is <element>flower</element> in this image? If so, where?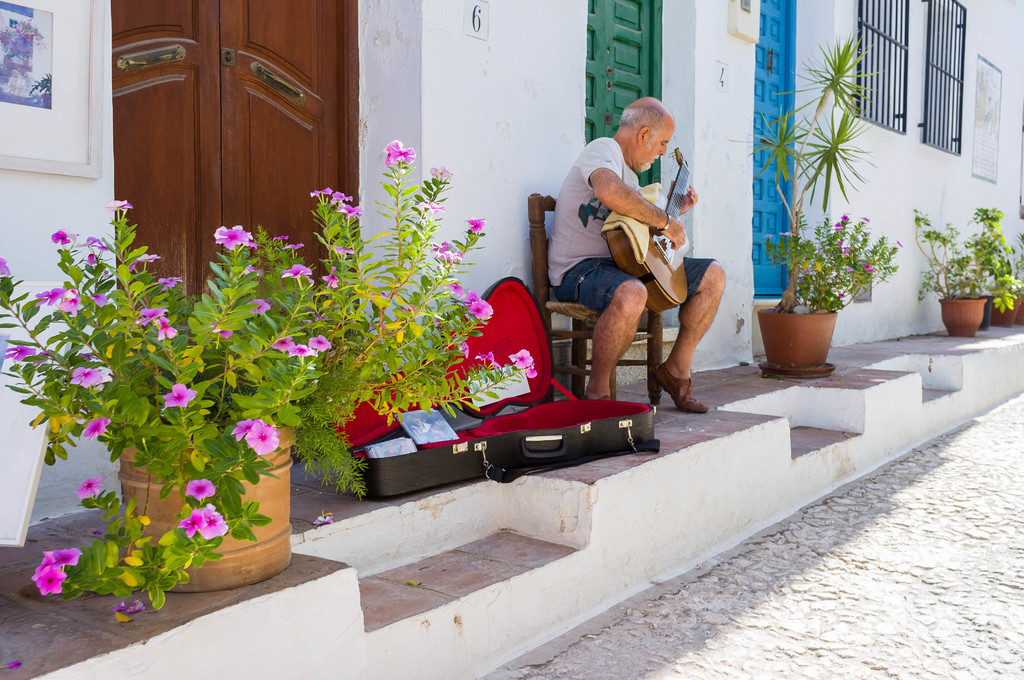
Yes, at x1=184 y1=478 x2=216 y2=500.
